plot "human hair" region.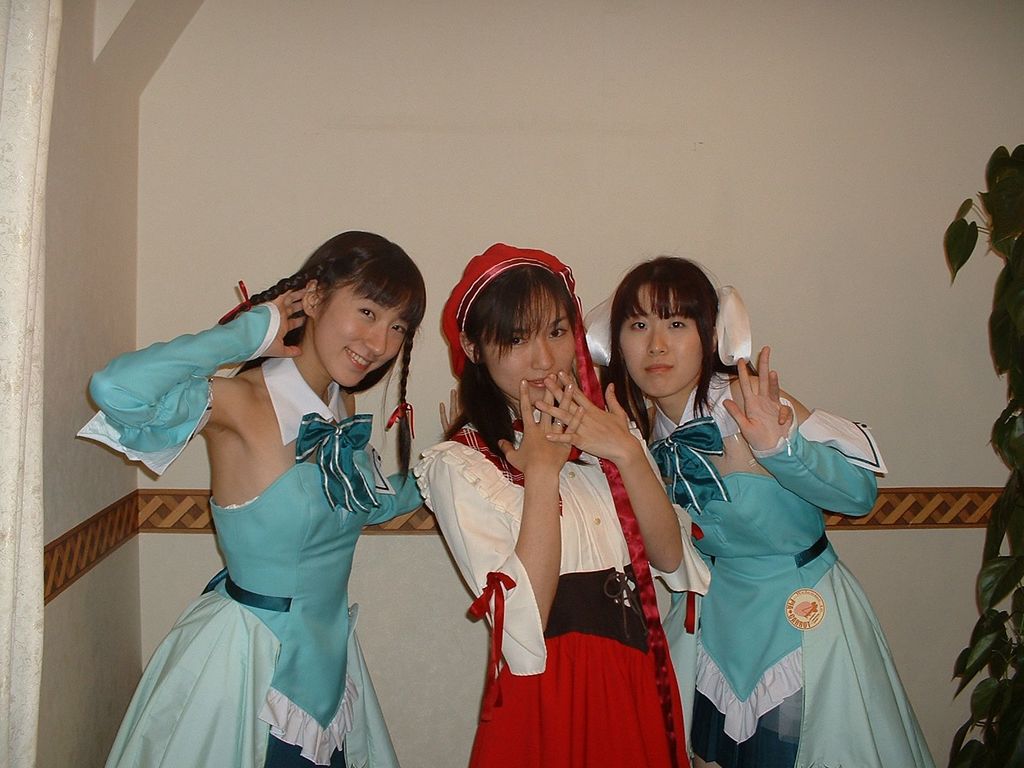
Plotted at {"left": 217, "top": 228, "right": 426, "bottom": 483}.
